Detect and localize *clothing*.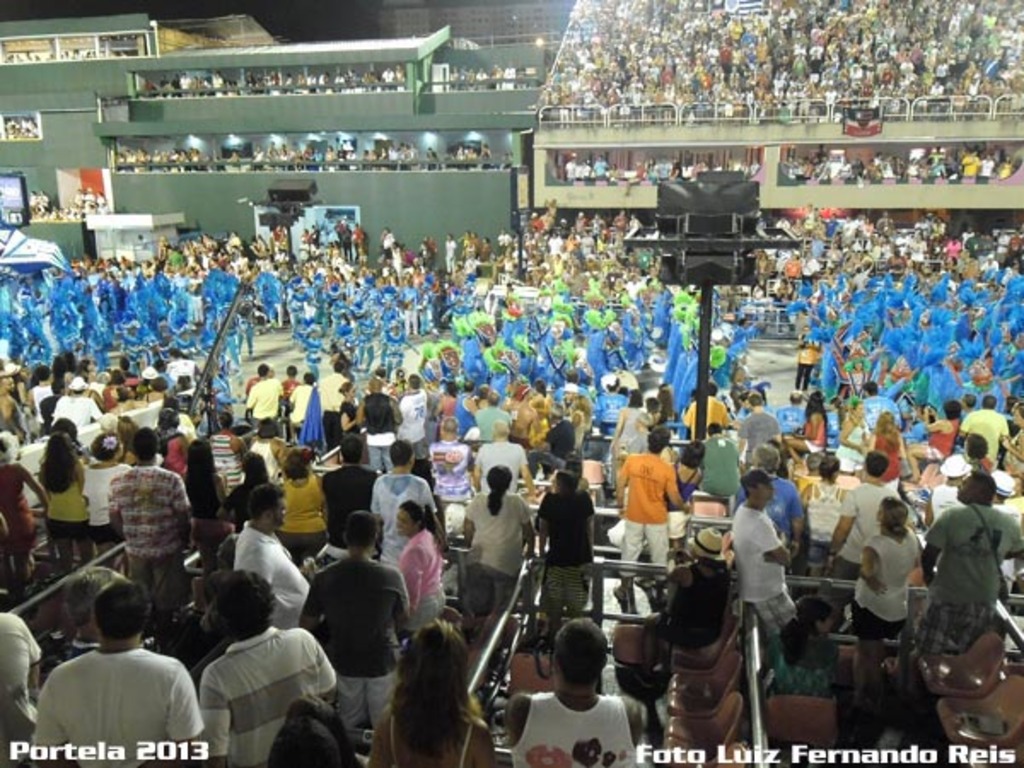
Localized at (left=739, top=503, right=799, bottom=630).
